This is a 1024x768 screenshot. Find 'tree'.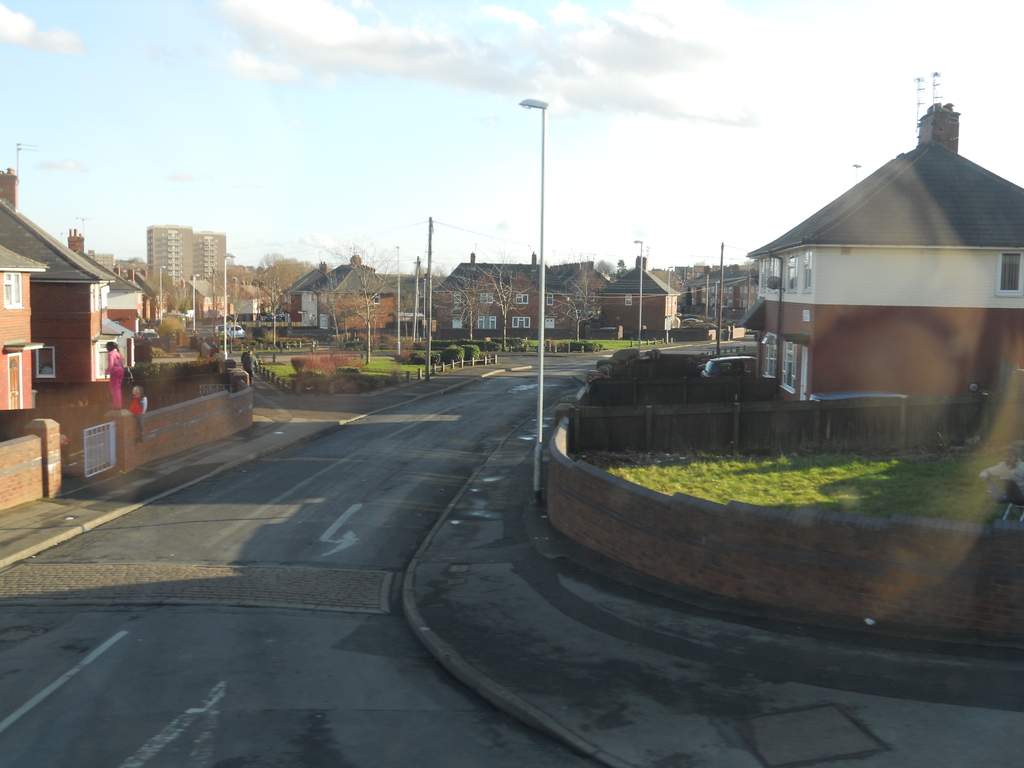
Bounding box: bbox=[470, 241, 531, 357].
